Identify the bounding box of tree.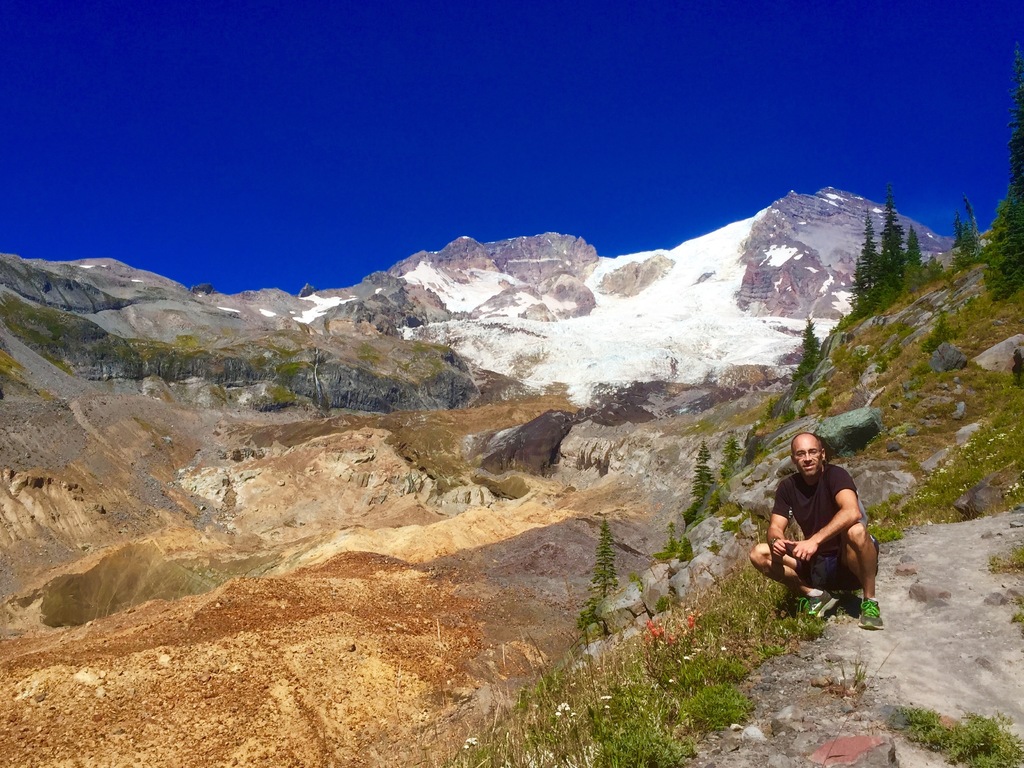
<box>788,314,822,374</box>.
